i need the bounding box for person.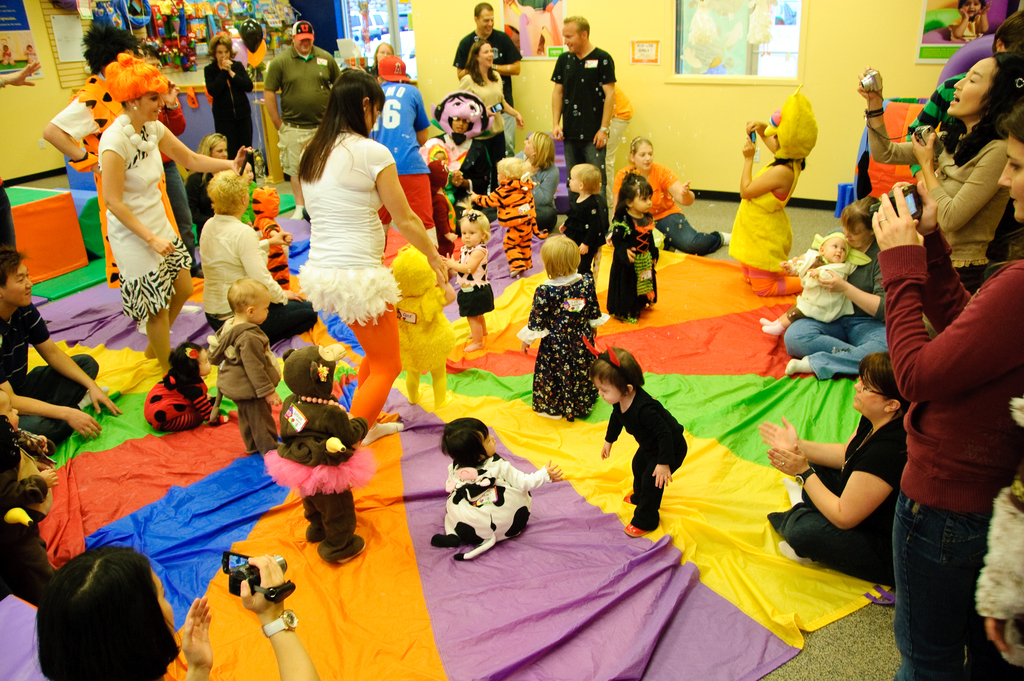
Here it is: (left=0, top=245, right=122, bottom=439).
